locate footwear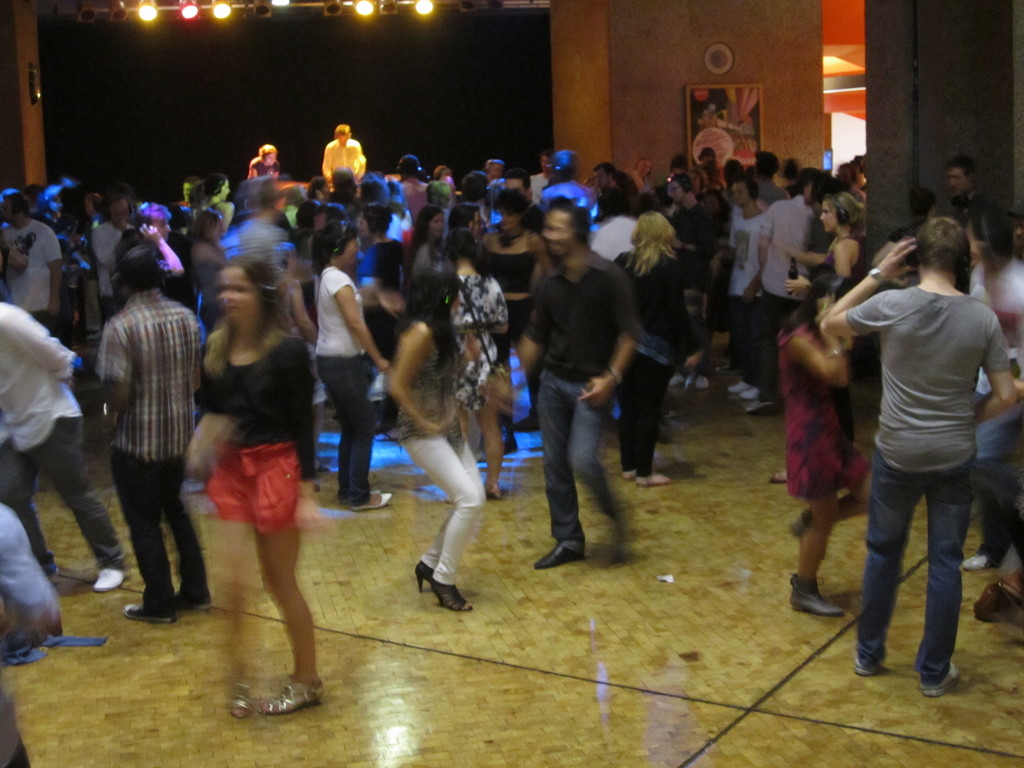
341, 481, 381, 502
